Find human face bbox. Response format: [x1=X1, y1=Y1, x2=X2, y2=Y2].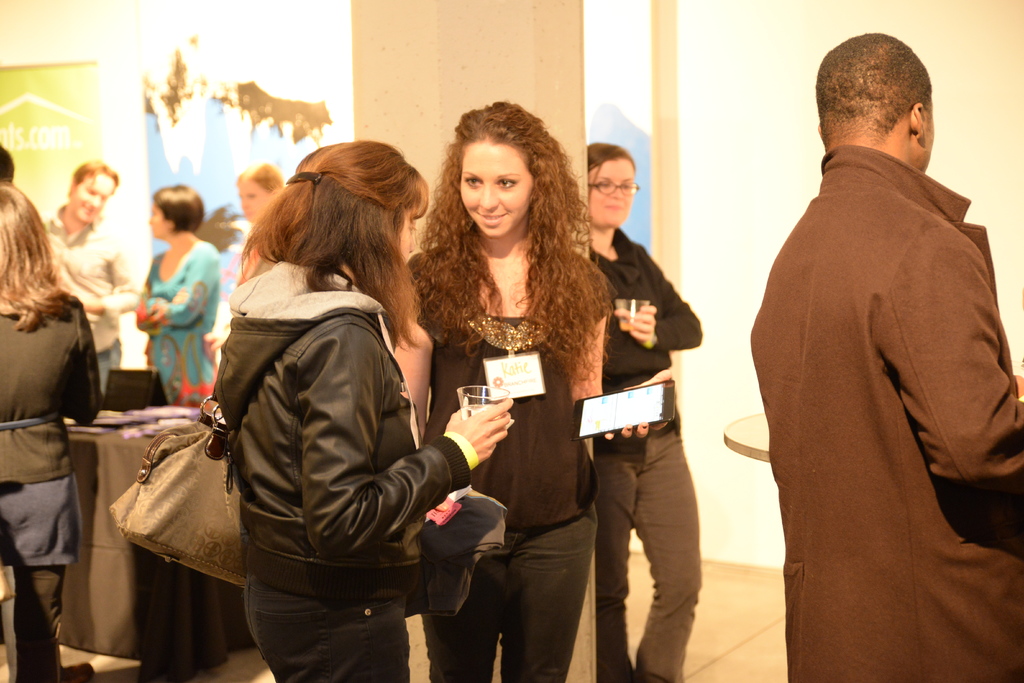
[x1=69, y1=176, x2=108, y2=219].
